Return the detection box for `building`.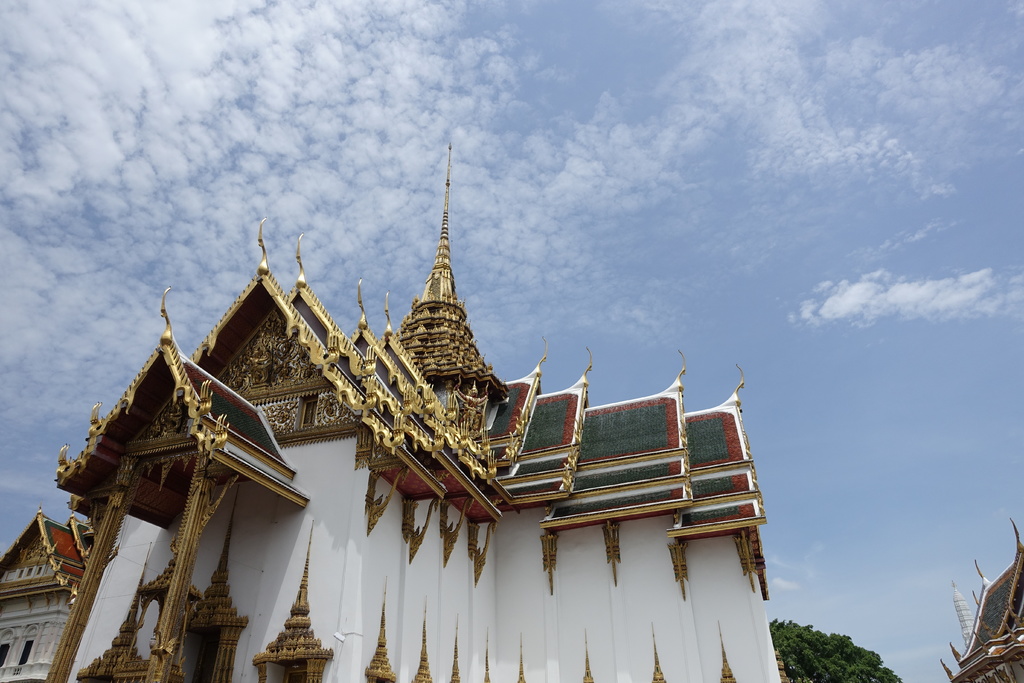
<region>942, 520, 1023, 682</region>.
